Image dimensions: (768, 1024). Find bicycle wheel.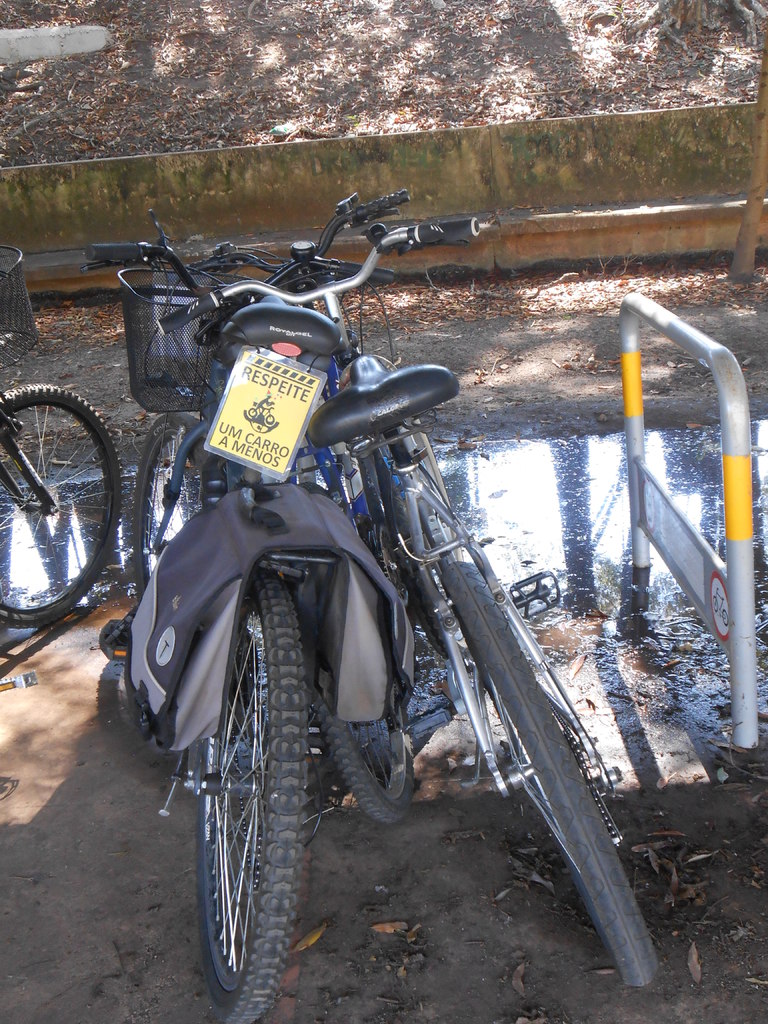
select_region(431, 539, 658, 991).
